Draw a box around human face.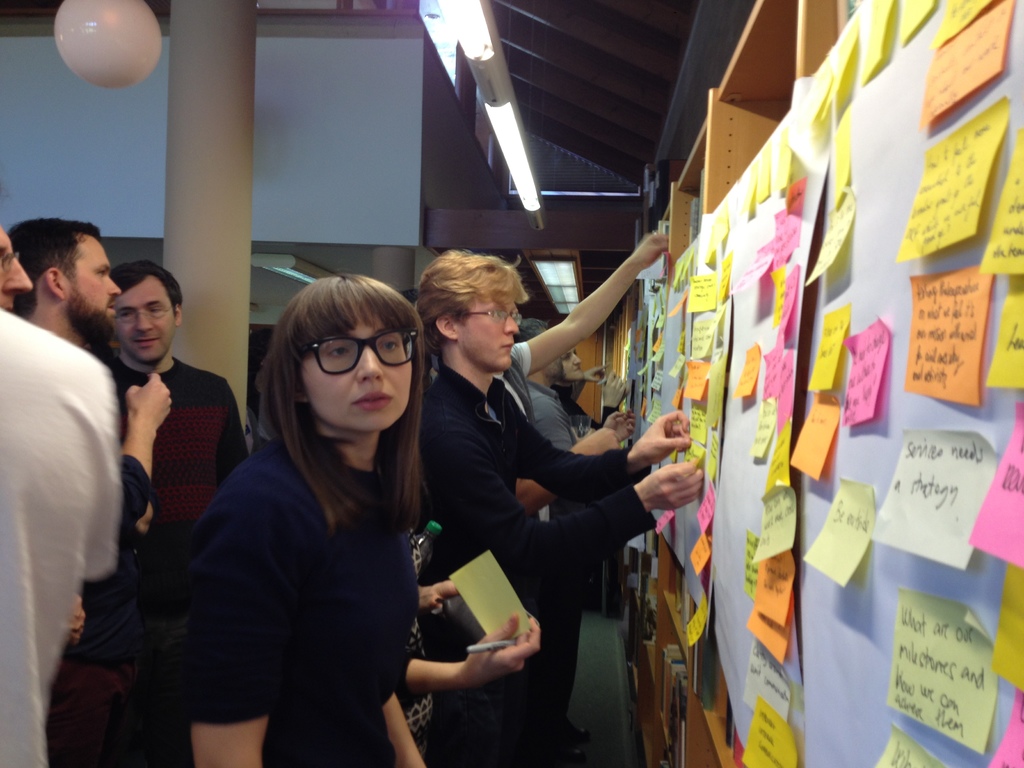
[x1=0, y1=228, x2=33, y2=308].
